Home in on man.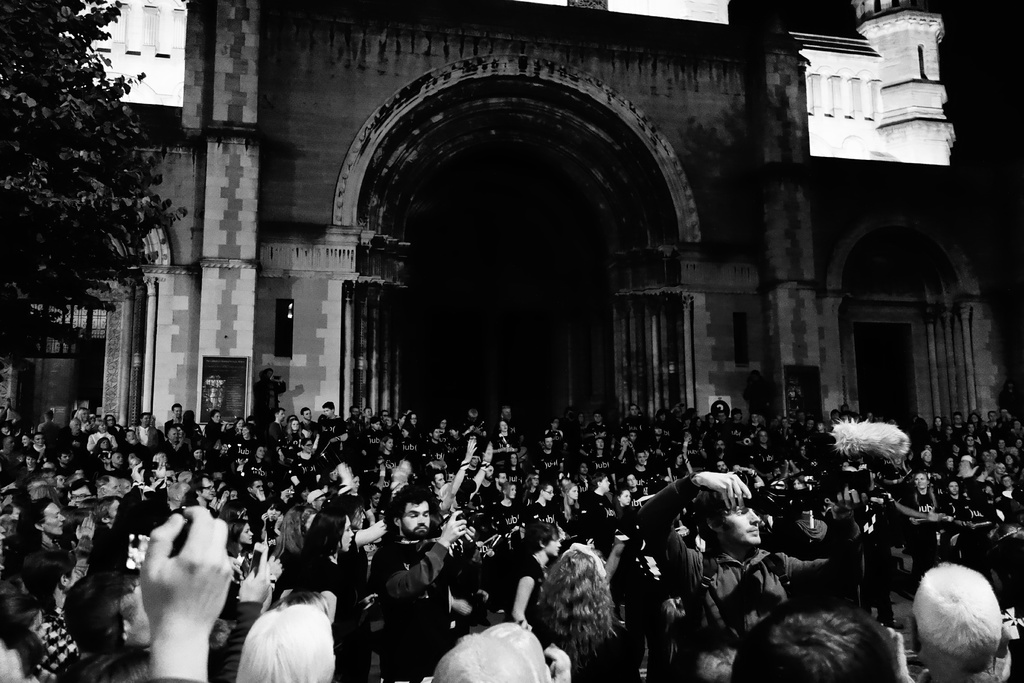
Homed in at locate(718, 460, 724, 466).
